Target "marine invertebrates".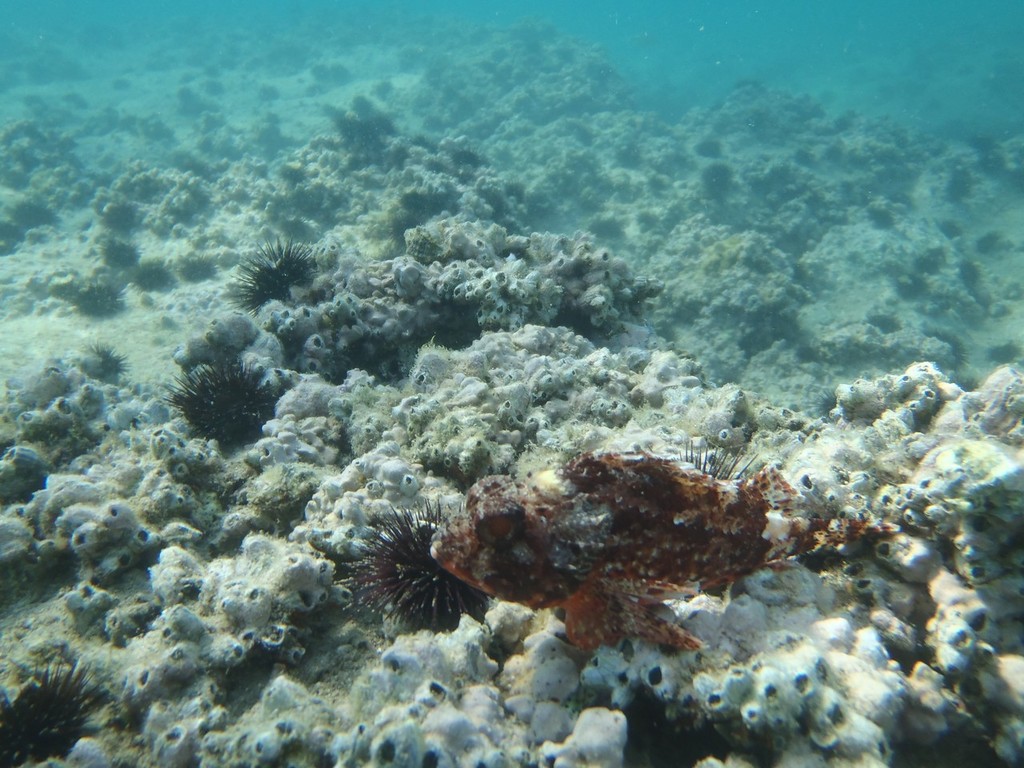
Target region: [left=130, top=247, right=176, bottom=295].
